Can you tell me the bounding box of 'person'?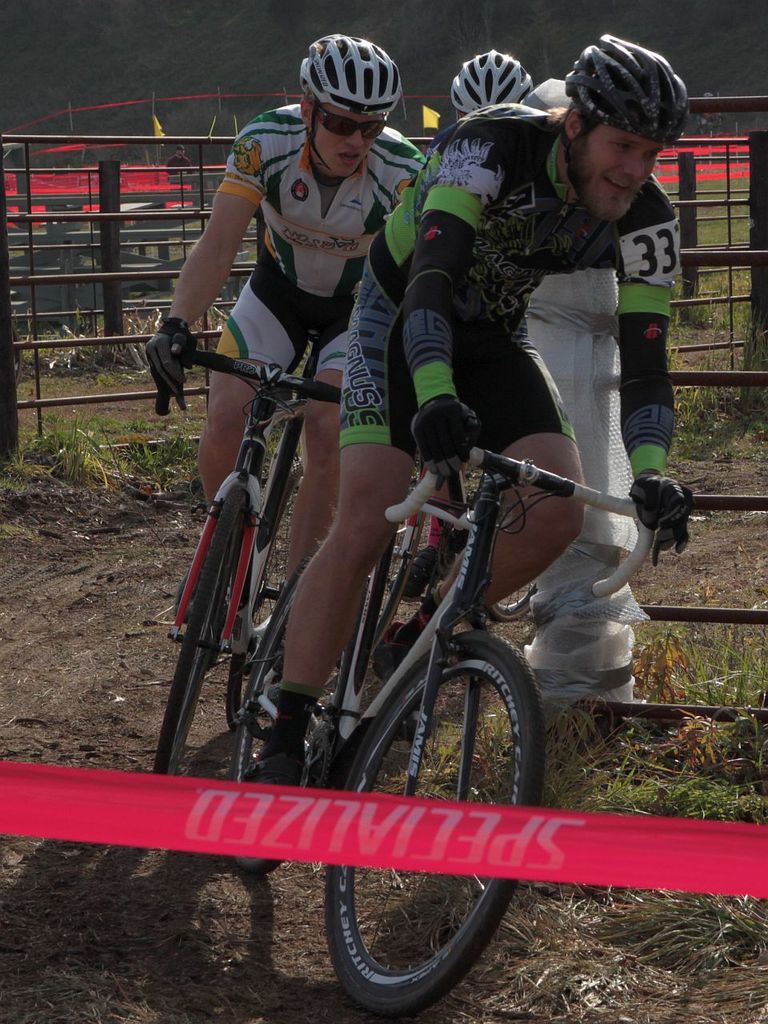
rect(184, 19, 687, 882).
